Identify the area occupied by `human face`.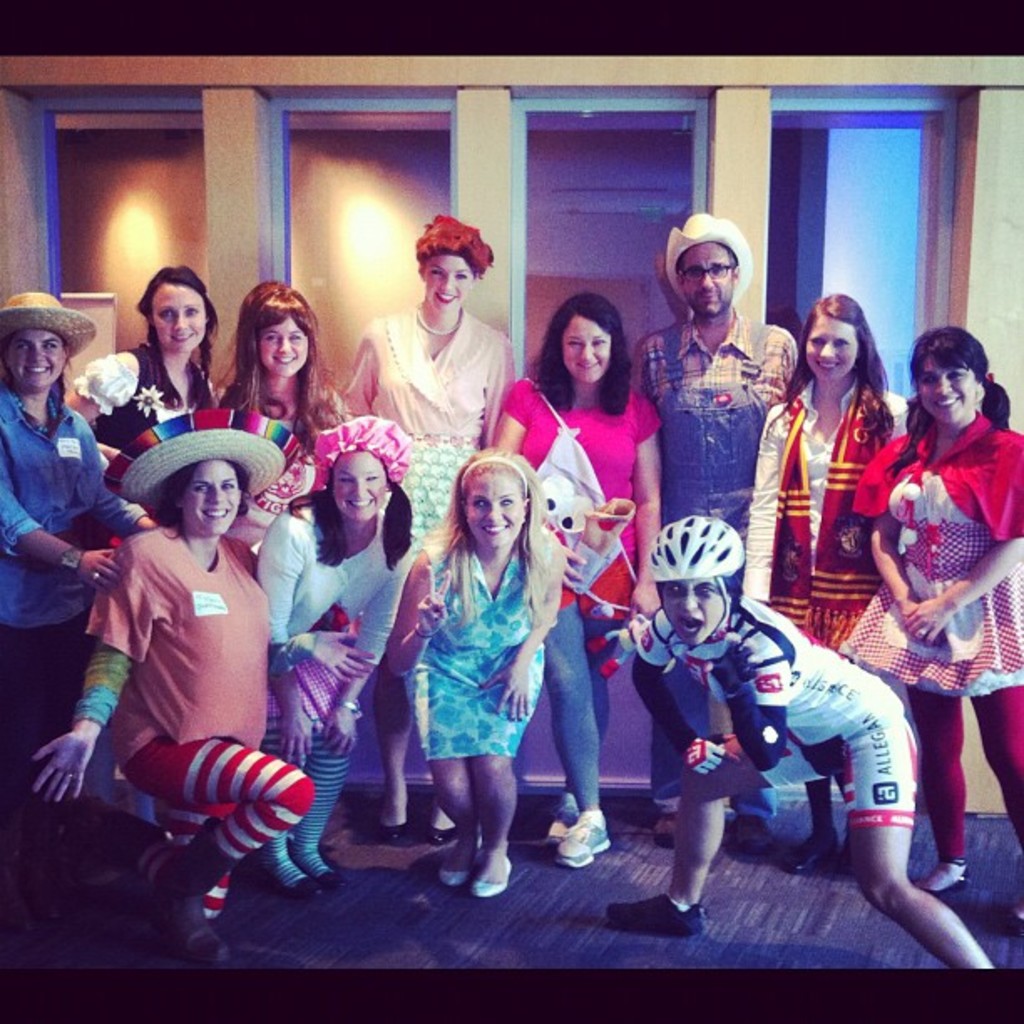
Area: l=907, t=353, r=980, b=428.
